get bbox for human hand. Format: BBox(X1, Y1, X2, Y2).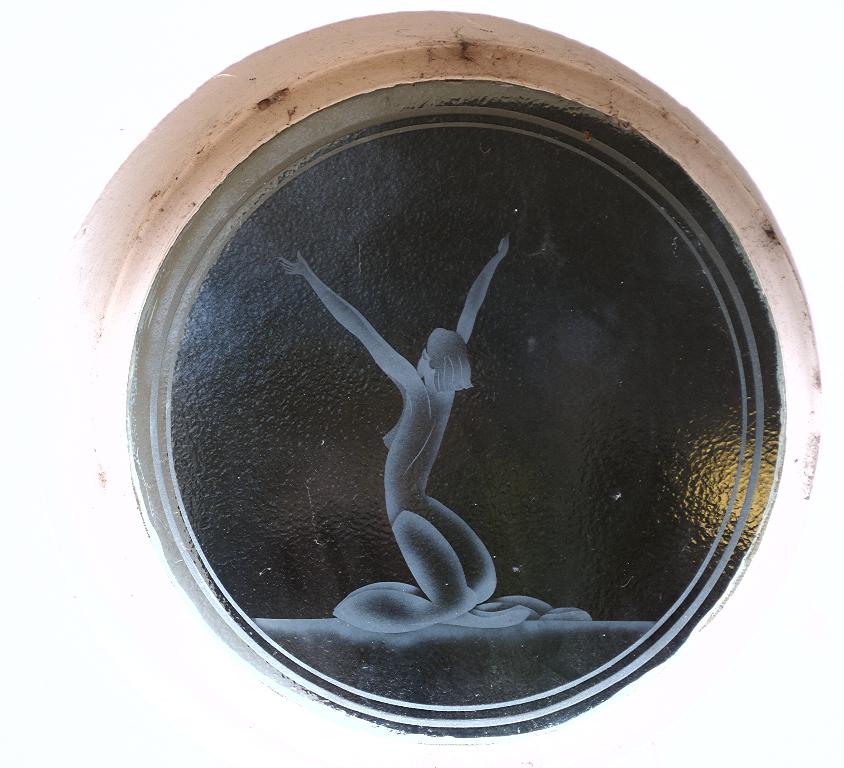
BBox(277, 249, 312, 276).
